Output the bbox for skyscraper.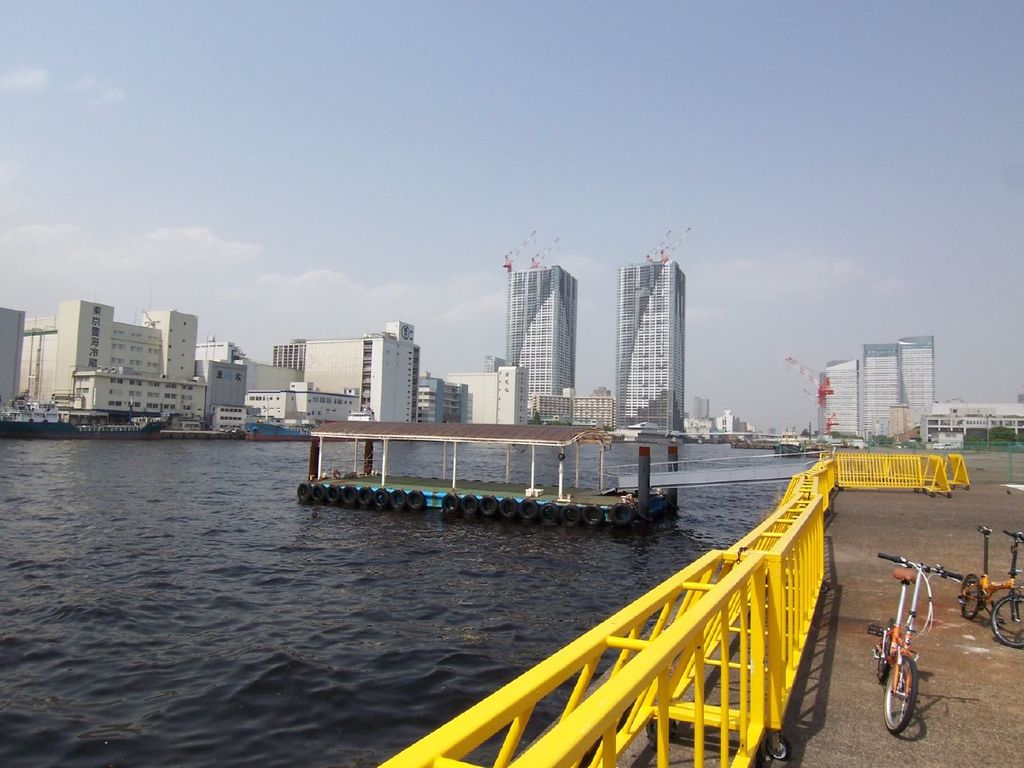
<region>817, 350, 863, 435</region>.
